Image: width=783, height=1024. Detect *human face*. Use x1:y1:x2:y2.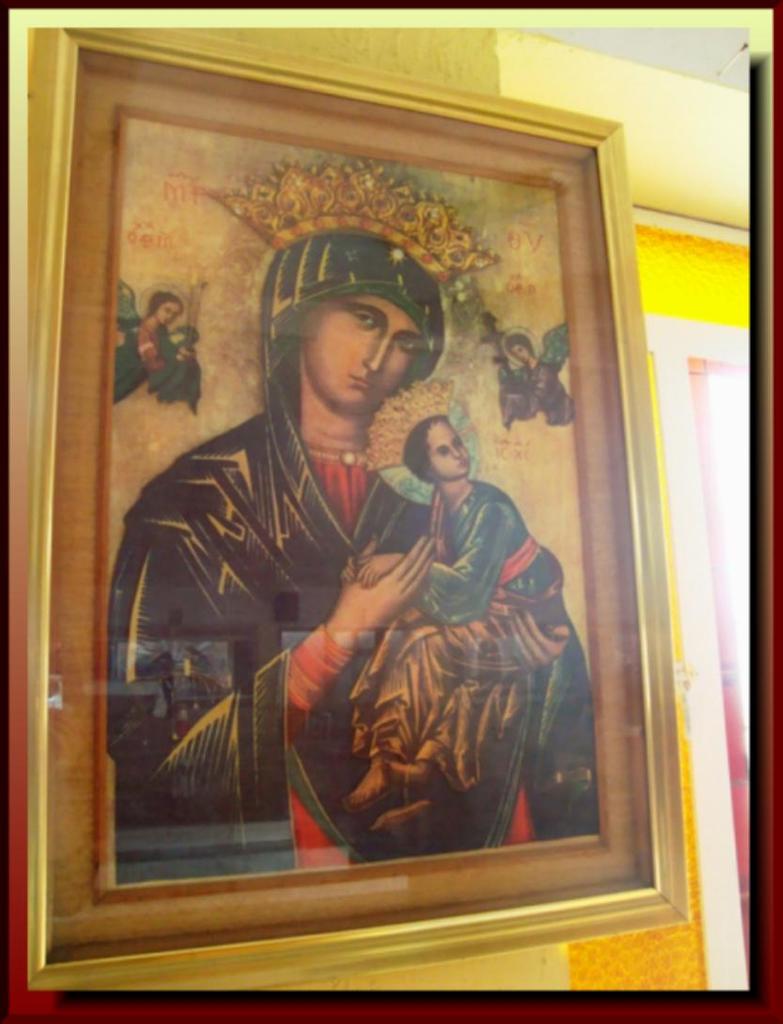
432:420:477:477.
